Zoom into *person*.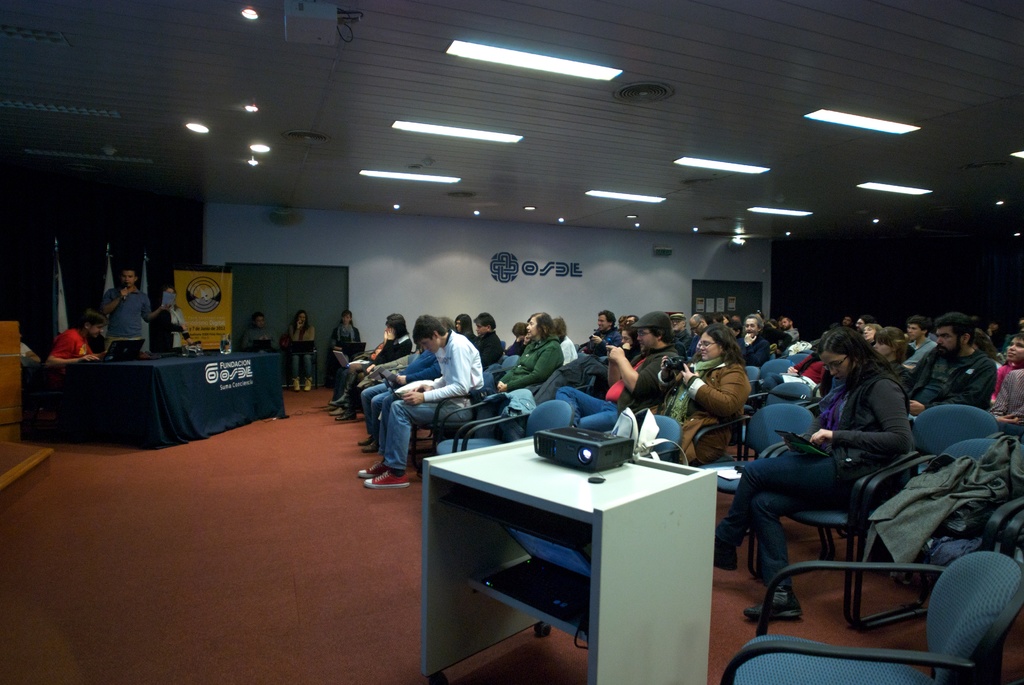
Zoom target: {"x1": 45, "y1": 310, "x2": 104, "y2": 359}.
